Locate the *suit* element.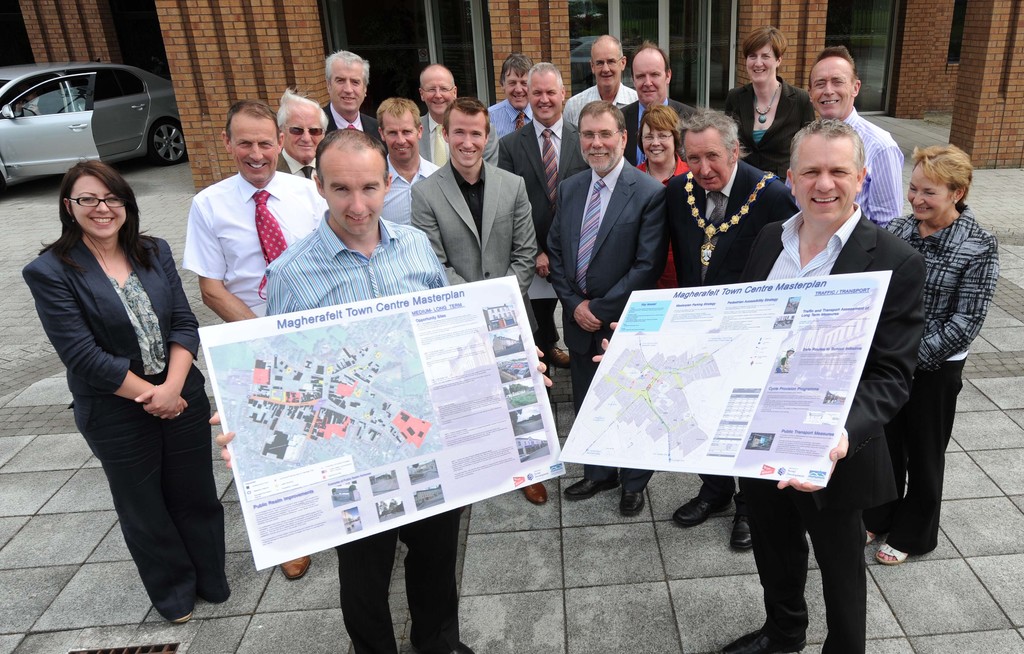
Element bbox: (x1=496, y1=115, x2=593, y2=345).
